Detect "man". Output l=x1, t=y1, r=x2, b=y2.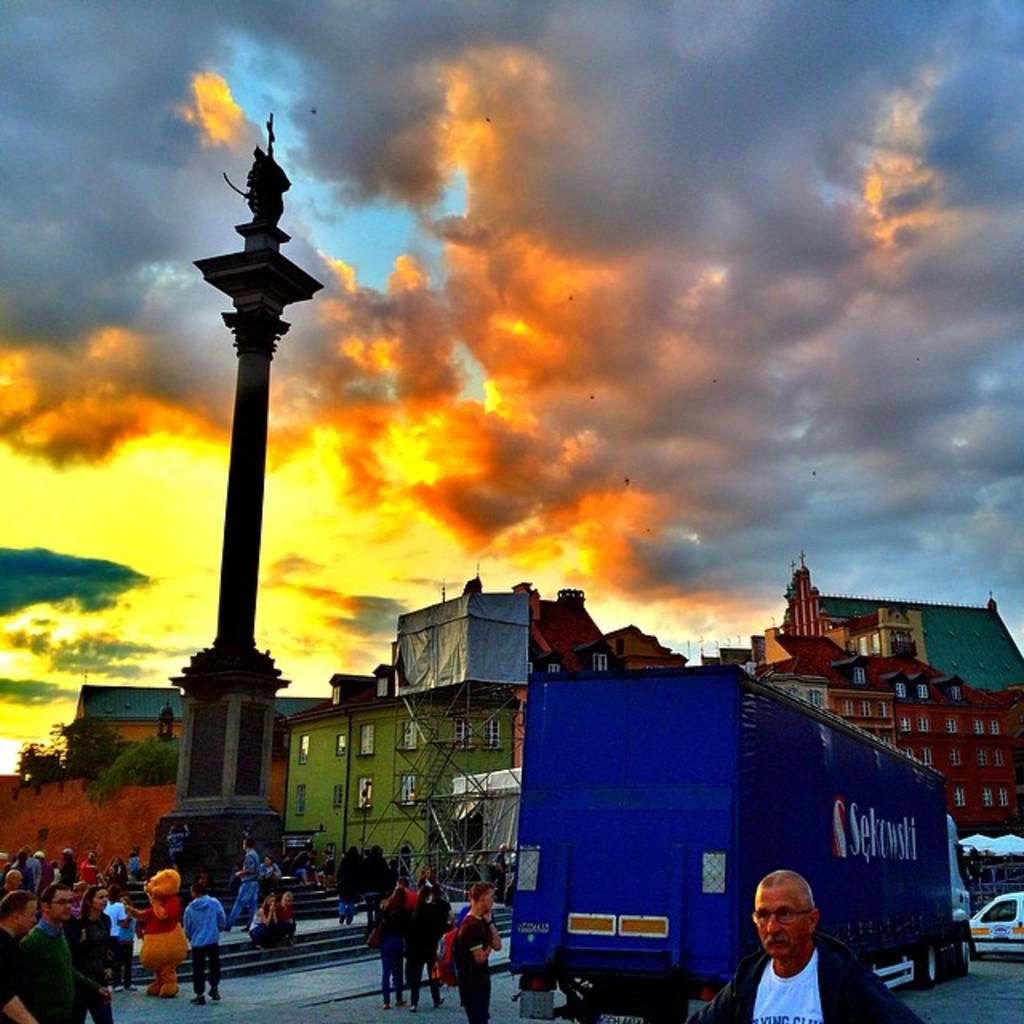
l=13, t=850, r=48, b=885.
